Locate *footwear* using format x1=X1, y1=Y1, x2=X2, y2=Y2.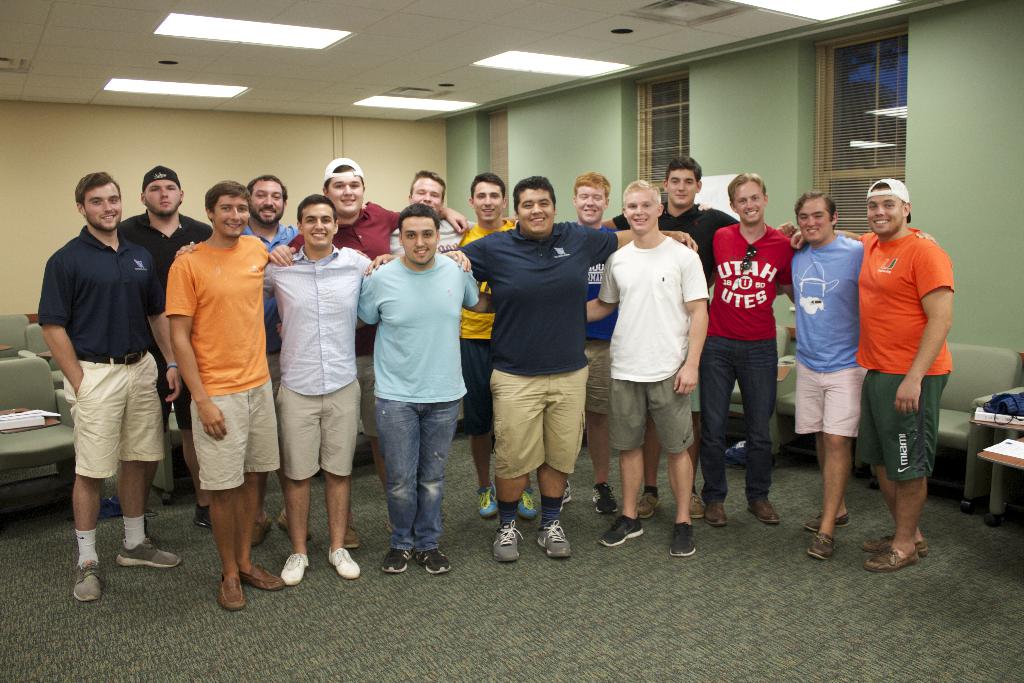
x1=412, y1=551, x2=451, y2=572.
